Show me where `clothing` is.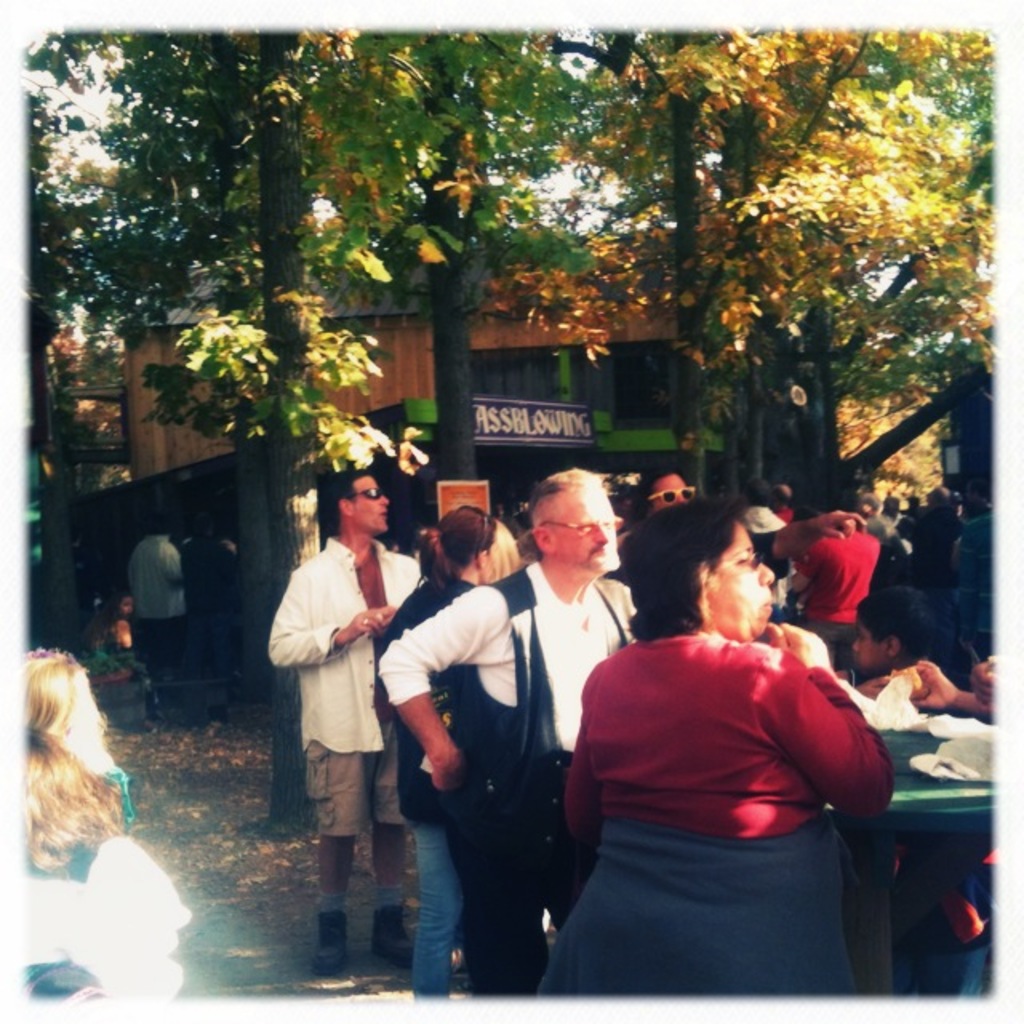
`clothing` is at l=176, t=534, r=235, b=674.
